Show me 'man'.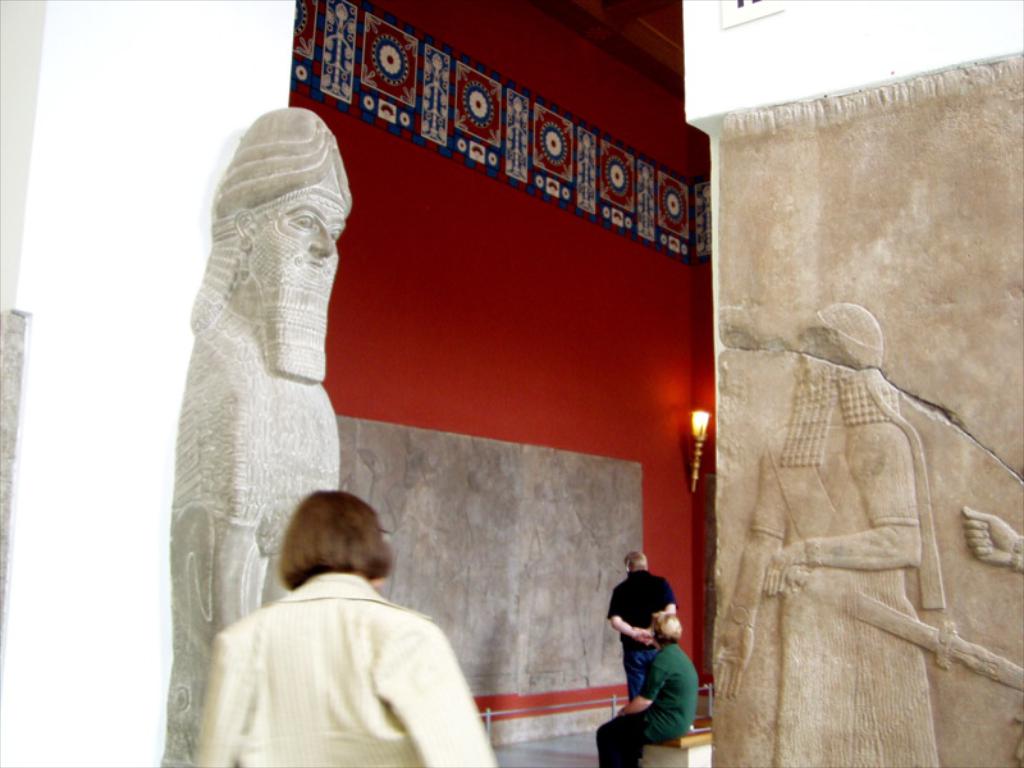
'man' is here: (603,562,699,765).
